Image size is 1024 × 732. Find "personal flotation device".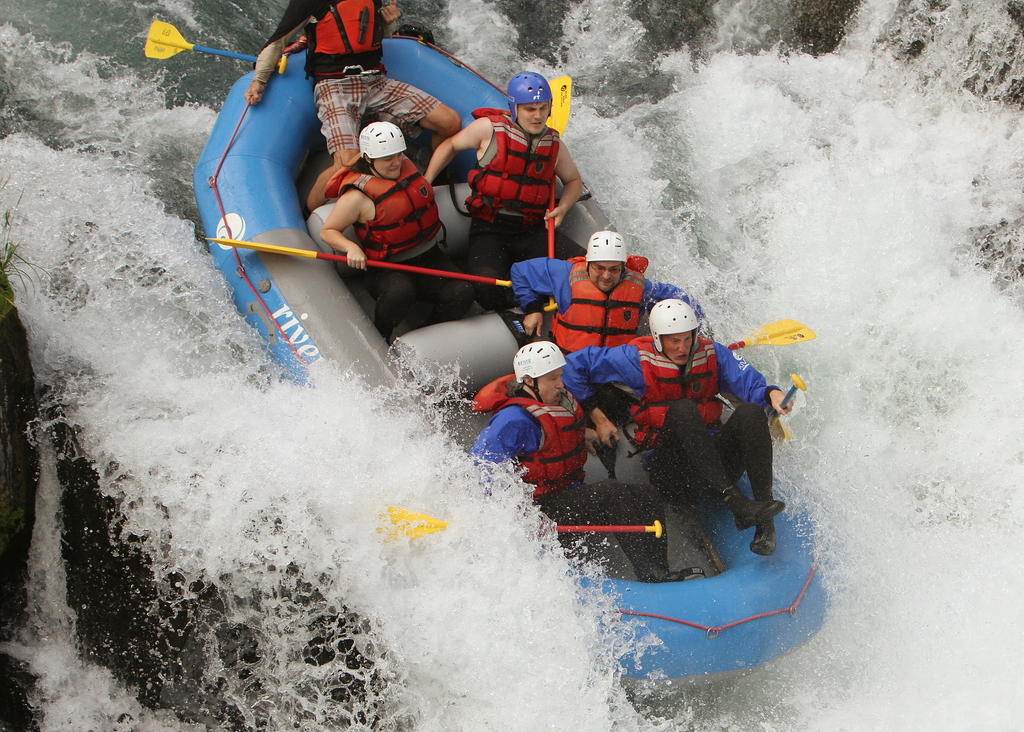
select_region(319, 150, 447, 265).
